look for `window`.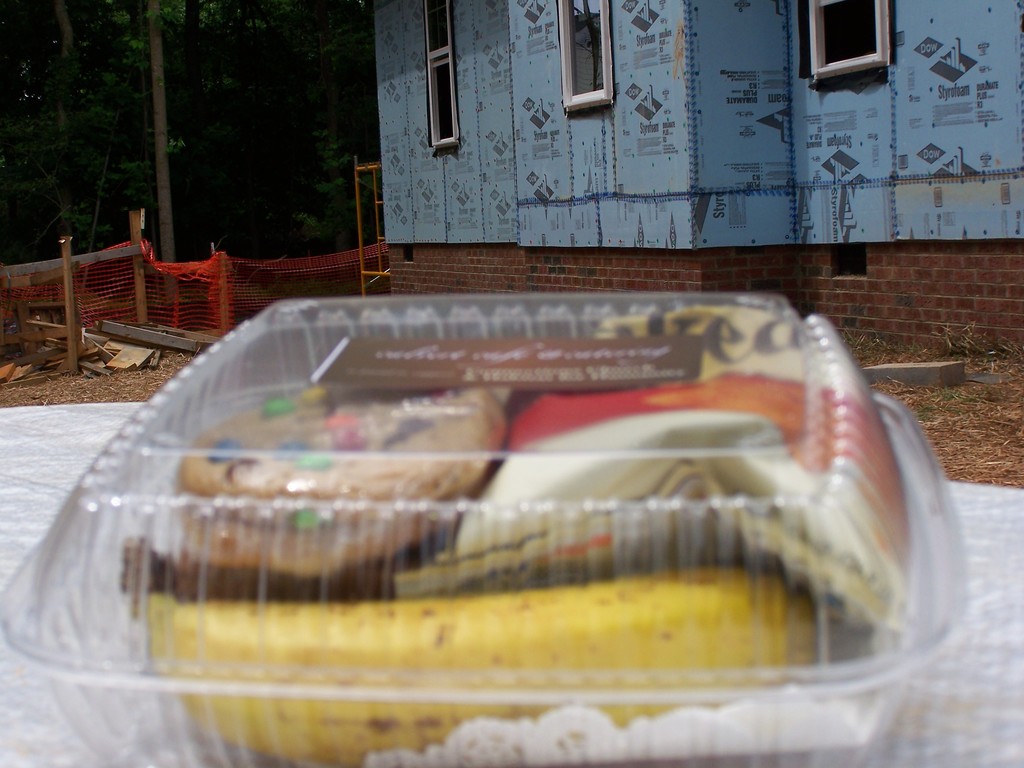
Found: 806 0 887 83.
